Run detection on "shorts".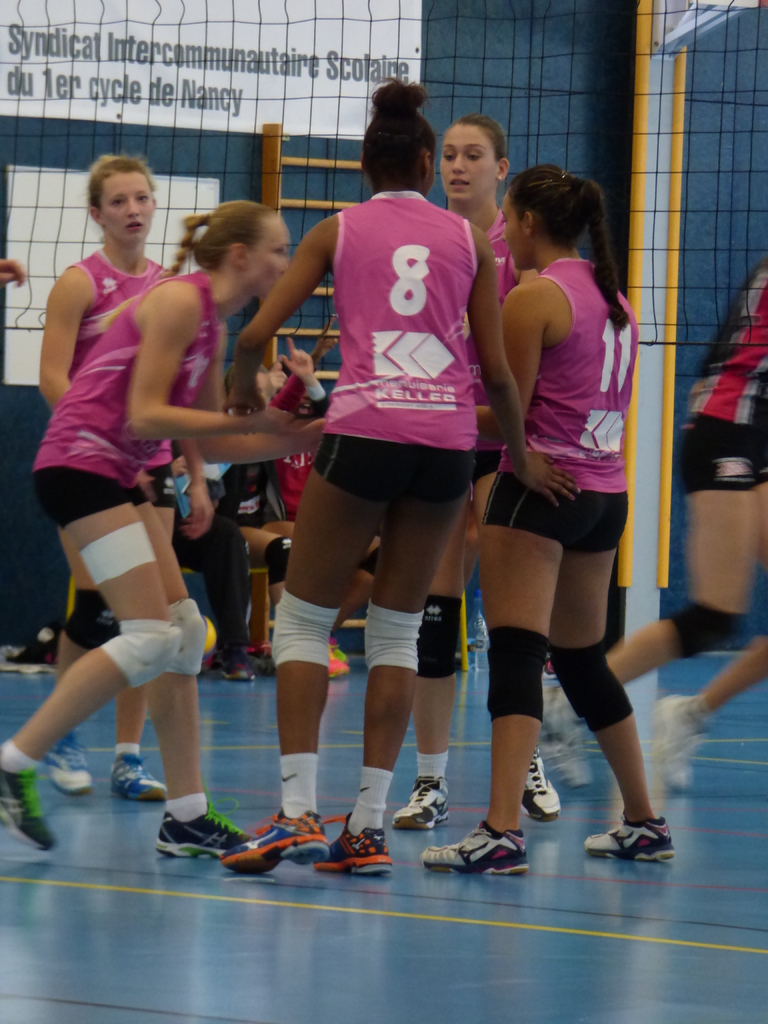
Result: 310,427,474,504.
